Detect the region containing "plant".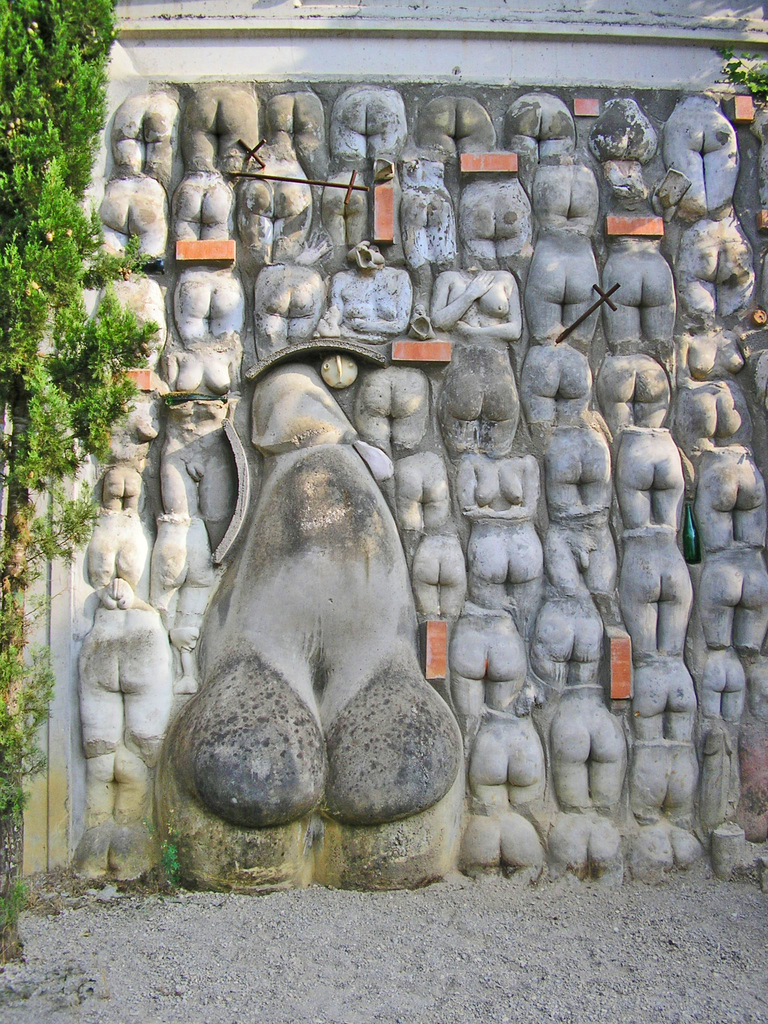
x1=722, y1=47, x2=767, y2=104.
